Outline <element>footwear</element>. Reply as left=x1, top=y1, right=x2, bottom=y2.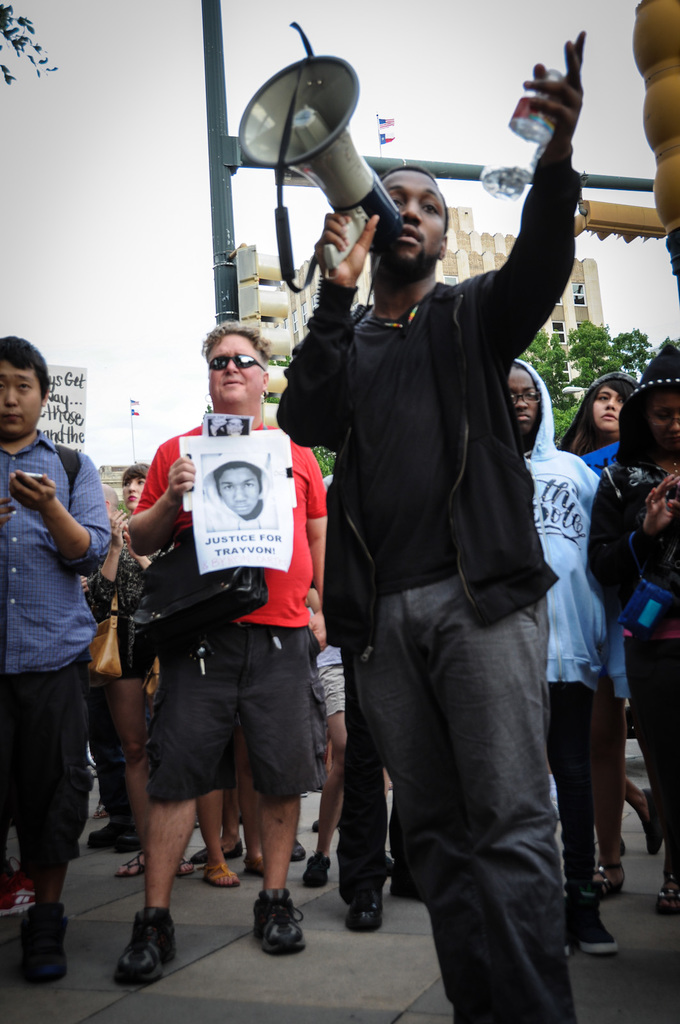
left=564, top=897, right=622, bottom=958.
